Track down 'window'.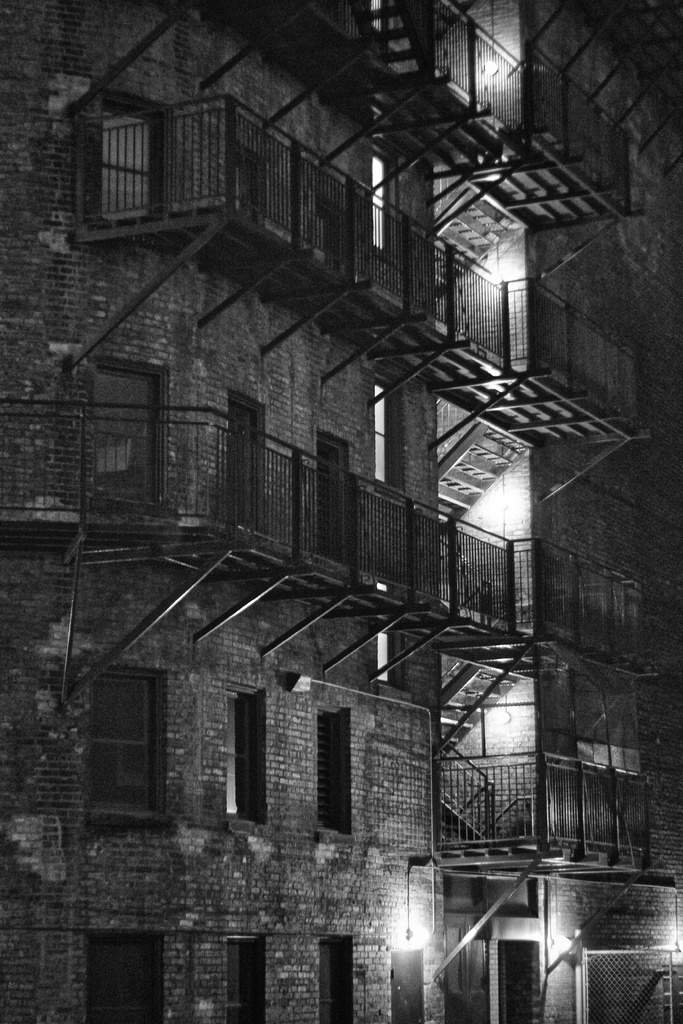
Tracked to (x1=89, y1=669, x2=172, y2=829).
